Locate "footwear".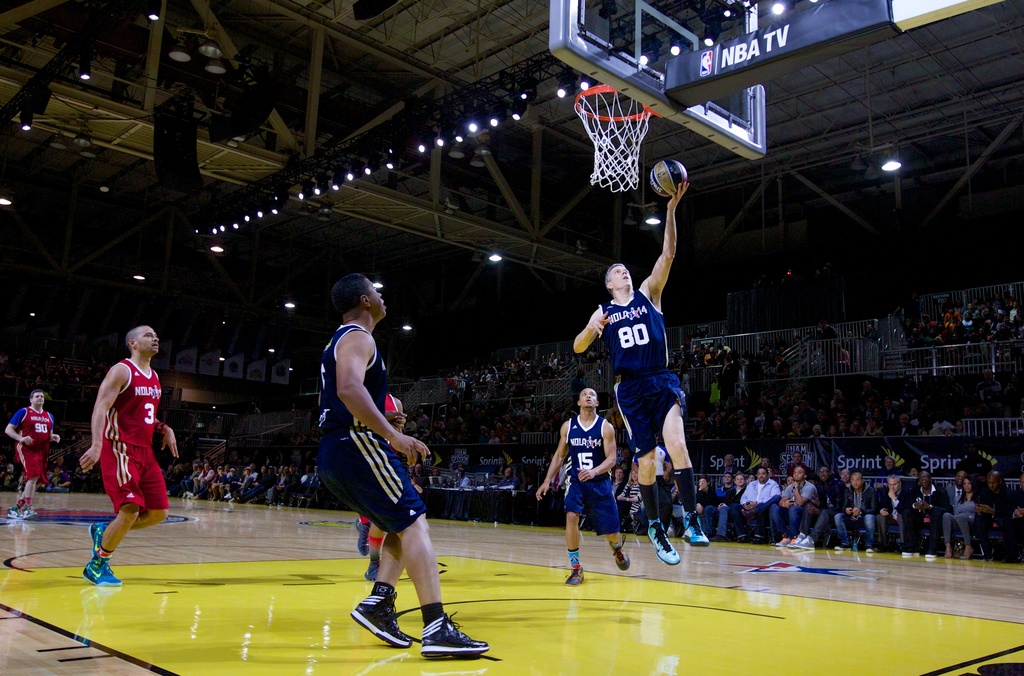
Bounding box: {"left": 775, "top": 531, "right": 796, "bottom": 548}.
